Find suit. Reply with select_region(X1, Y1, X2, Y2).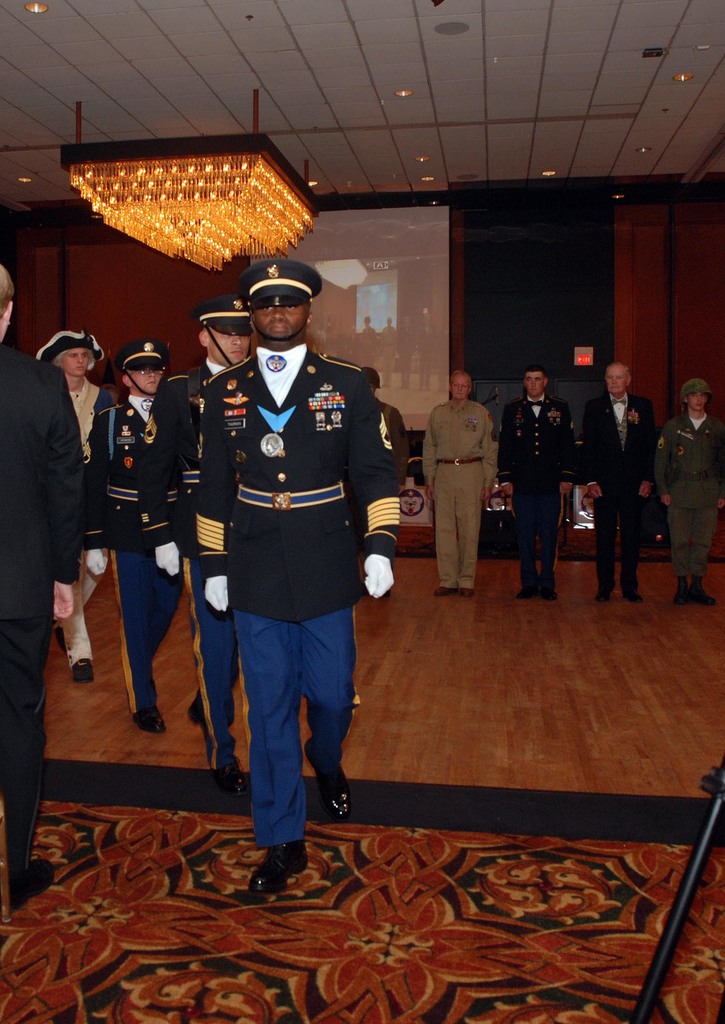
select_region(134, 357, 241, 781).
